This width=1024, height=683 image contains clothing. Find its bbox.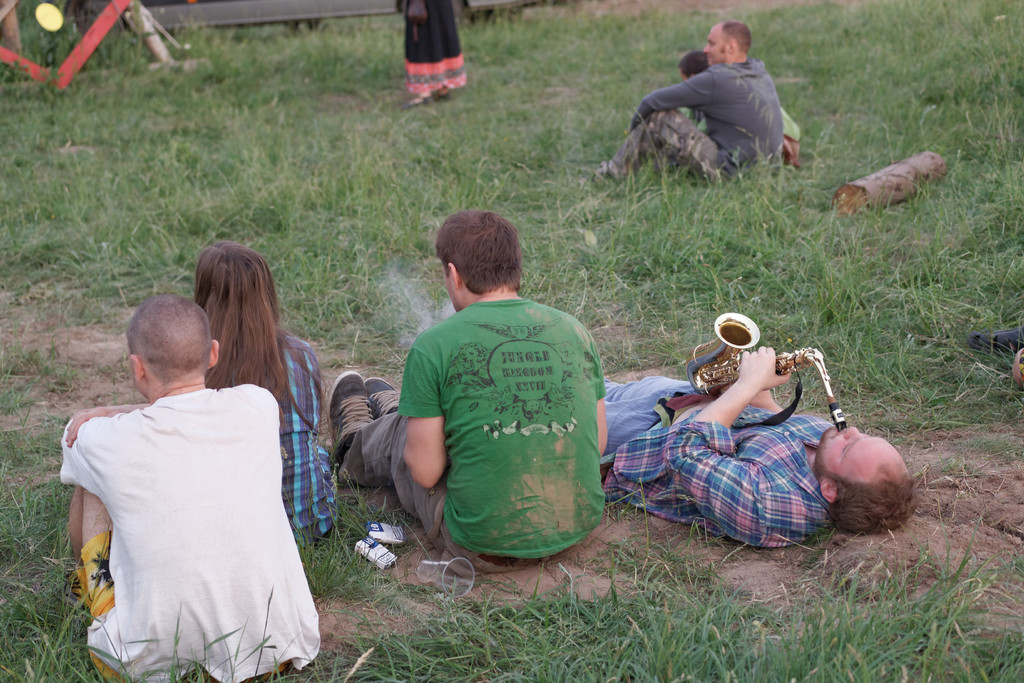
[x1=341, y1=297, x2=606, y2=575].
